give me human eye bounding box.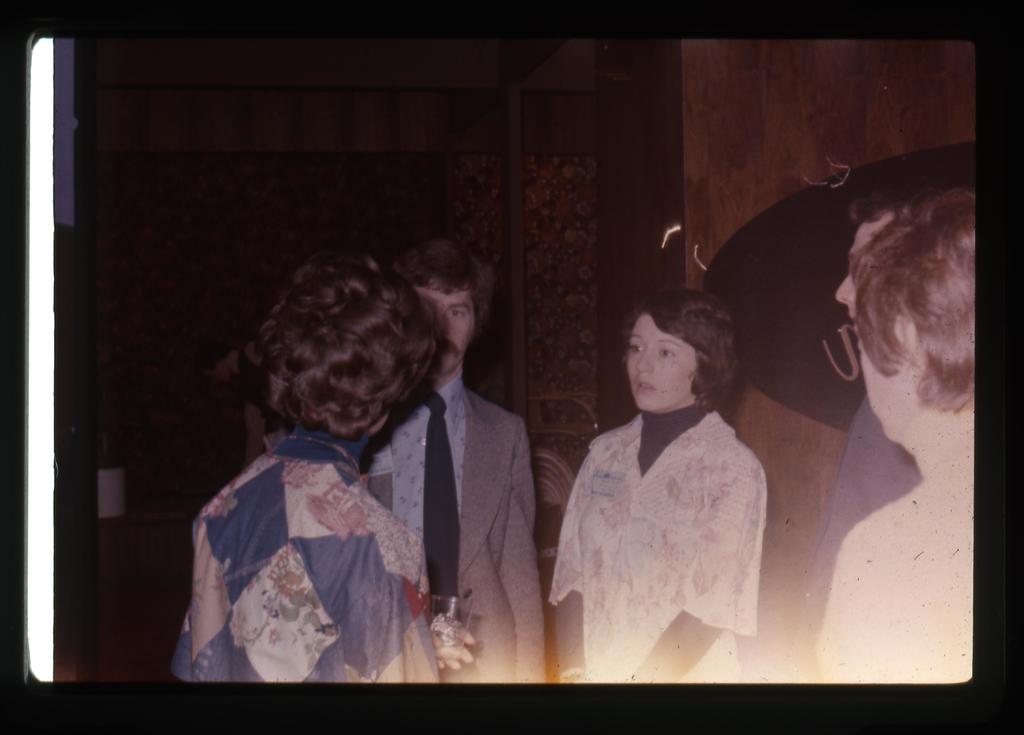
<bbox>449, 304, 465, 321</bbox>.
